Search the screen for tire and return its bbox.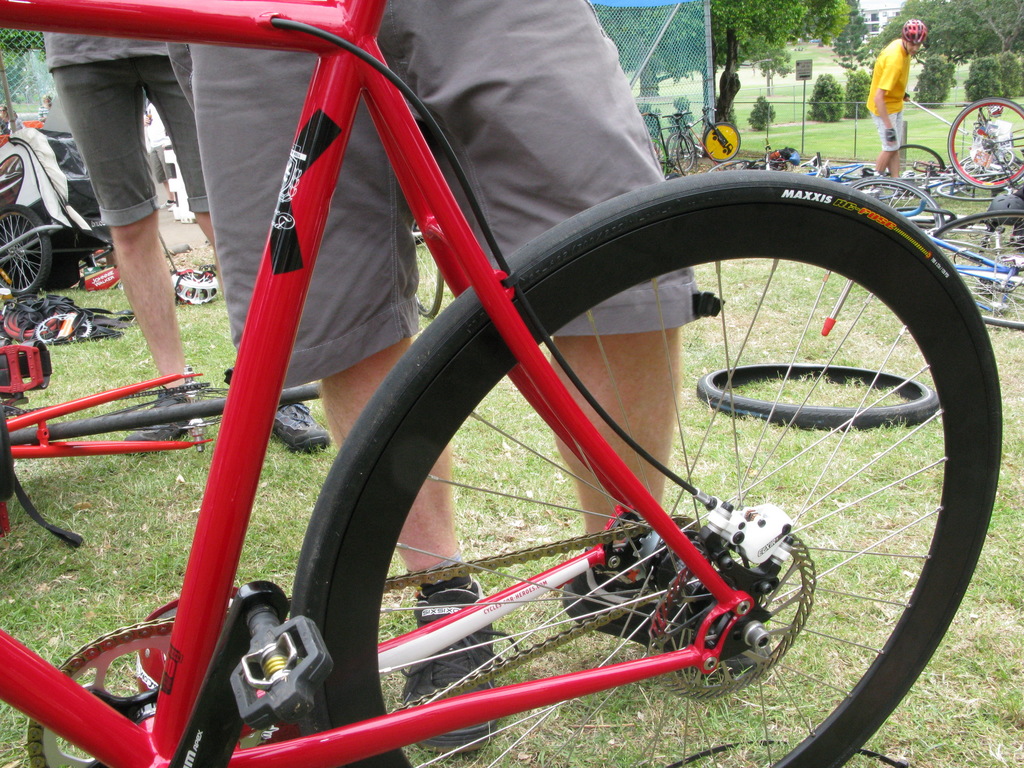
Found: BBox(196, 125, 959, 735).
